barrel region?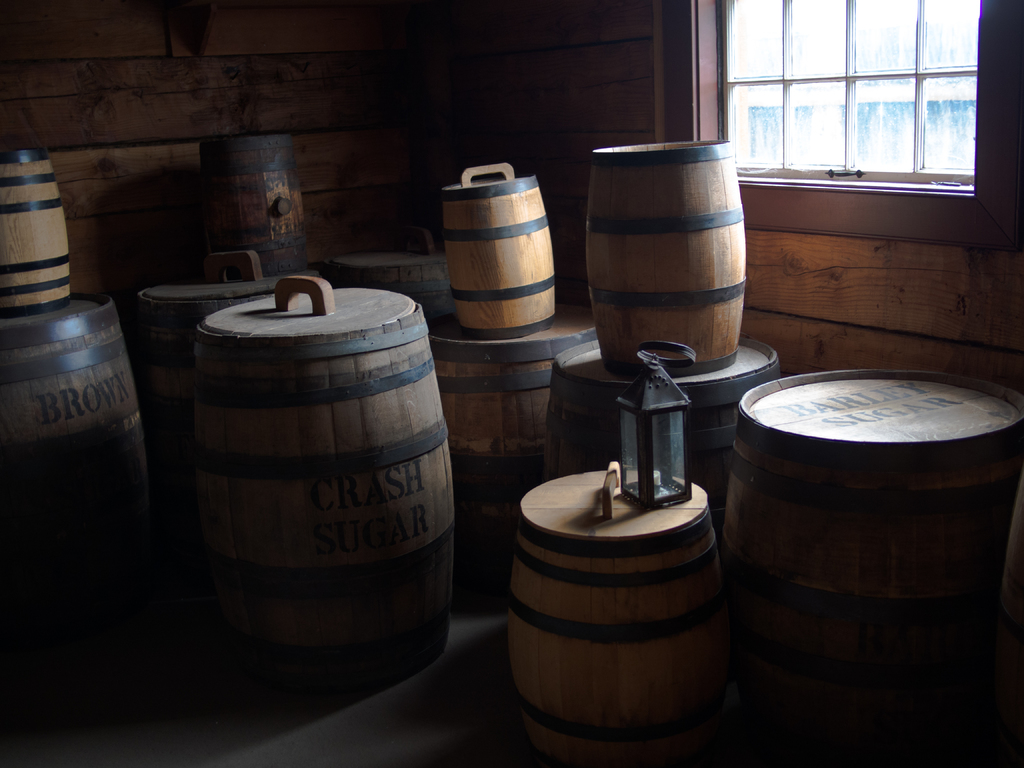
198 132 307 271
